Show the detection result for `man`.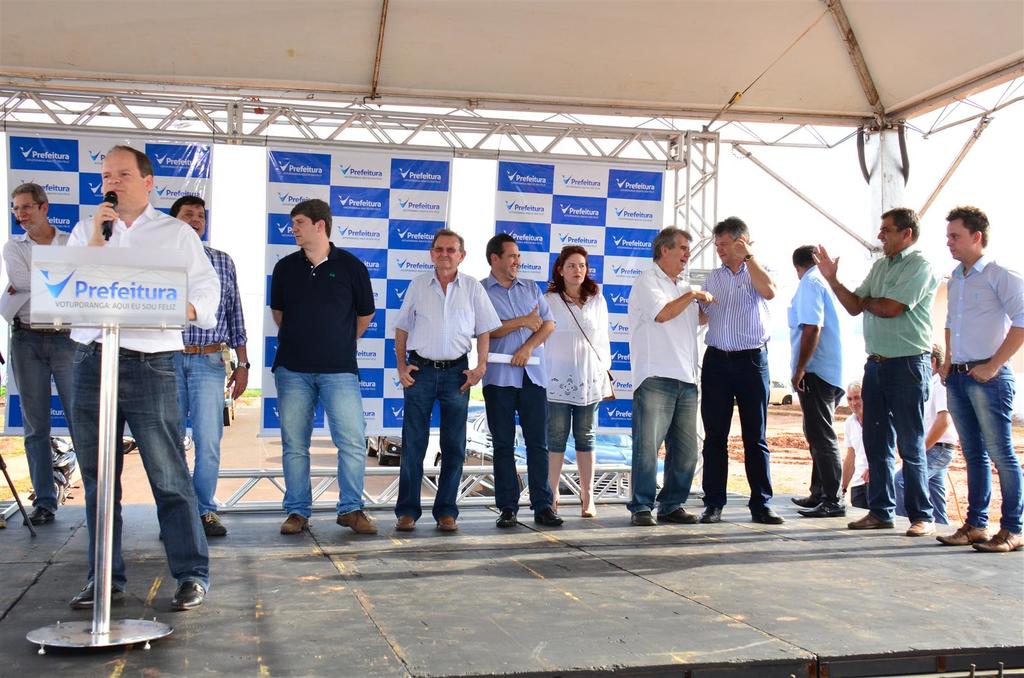
[473,234,557,534].
